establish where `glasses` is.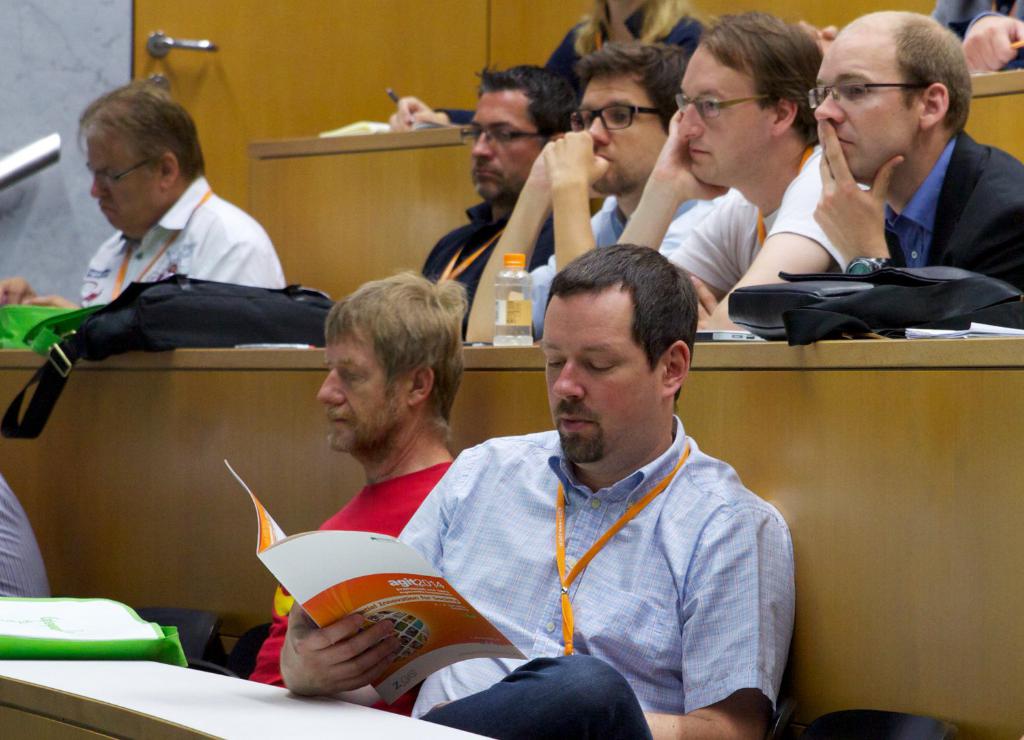
Established at detection(568, 102, 662, 133).
